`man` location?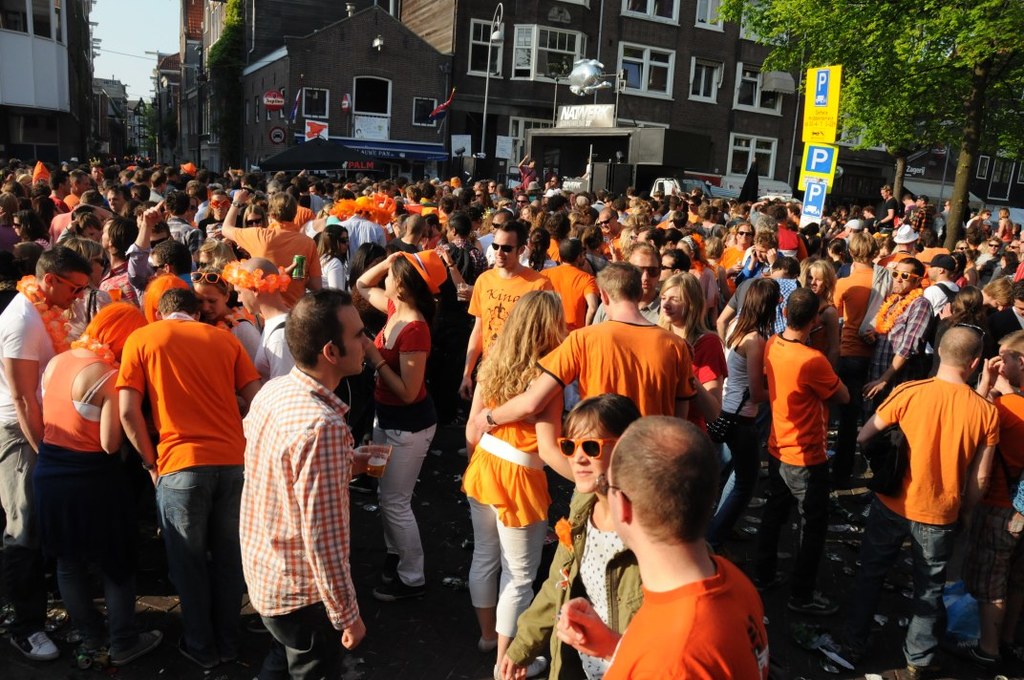
region(459, 225, 550, 396)
